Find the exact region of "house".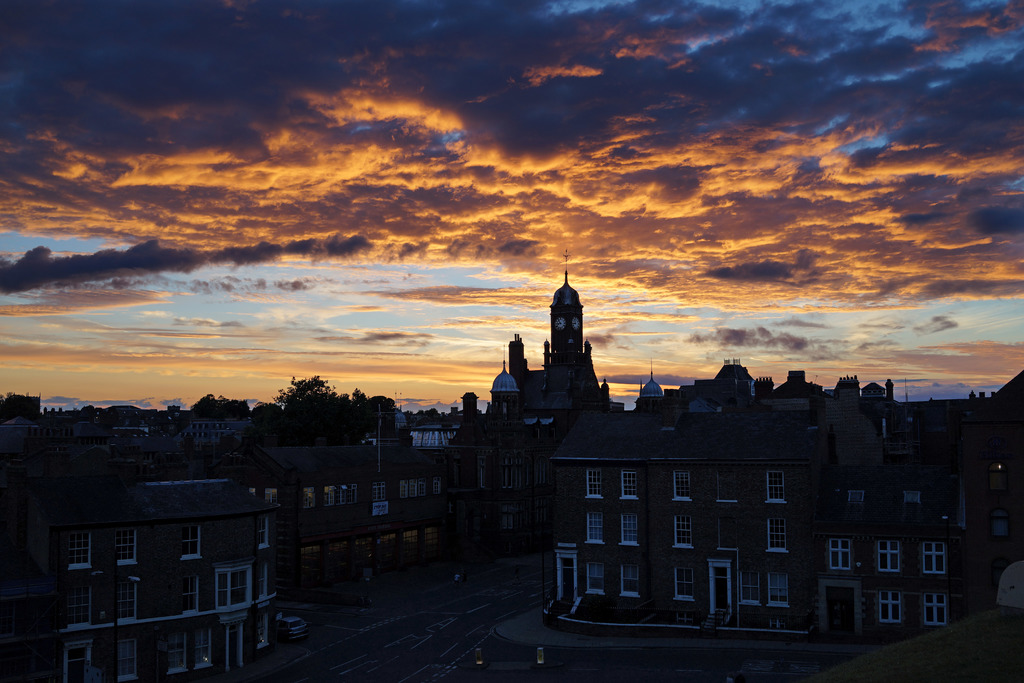
Exact region: [left=31, top=464, right=304, bottom=661].
